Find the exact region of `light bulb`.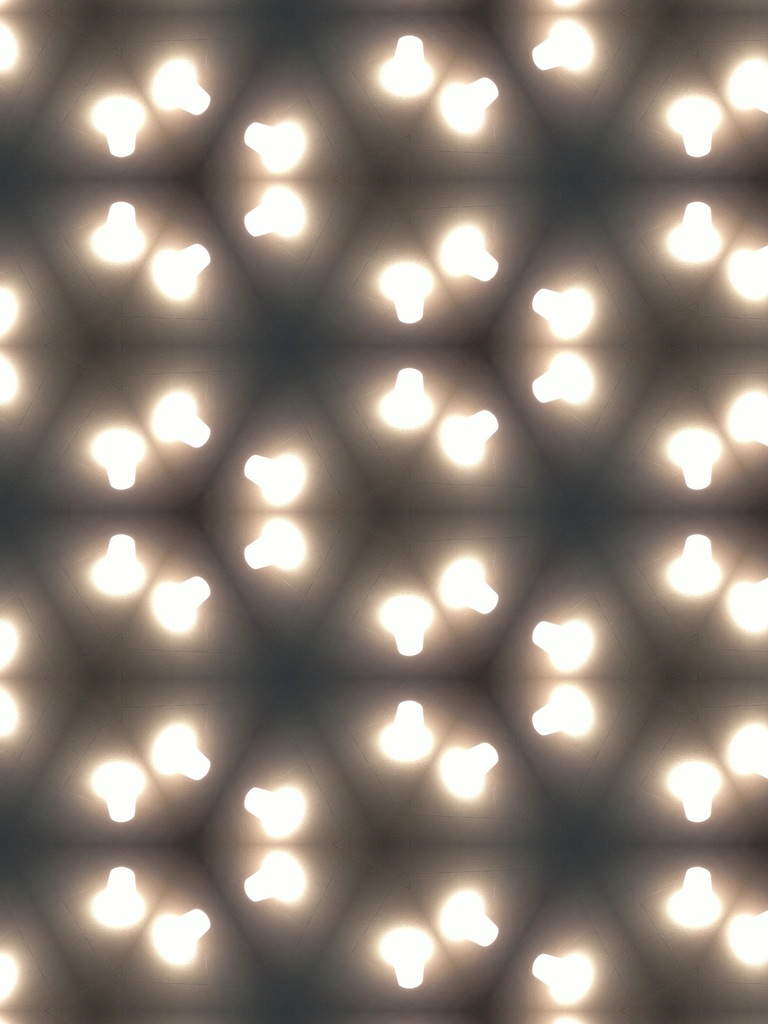
Exact region: bbox=[665, 756, 723, 821].
